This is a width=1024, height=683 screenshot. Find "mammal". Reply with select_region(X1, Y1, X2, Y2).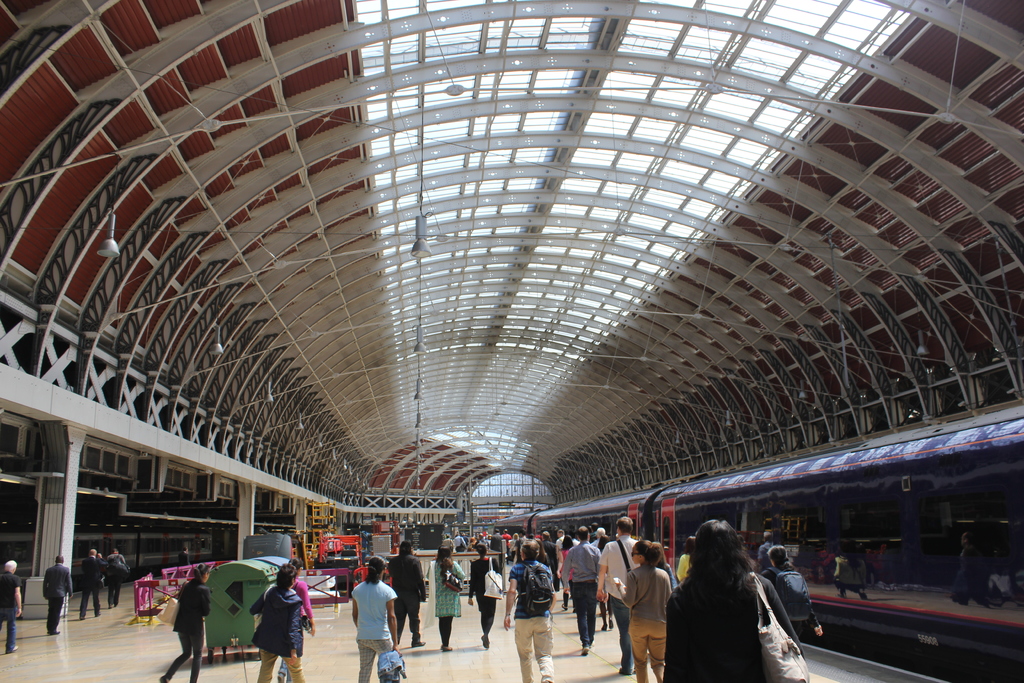
select_region(0, 557, 24, 652).
